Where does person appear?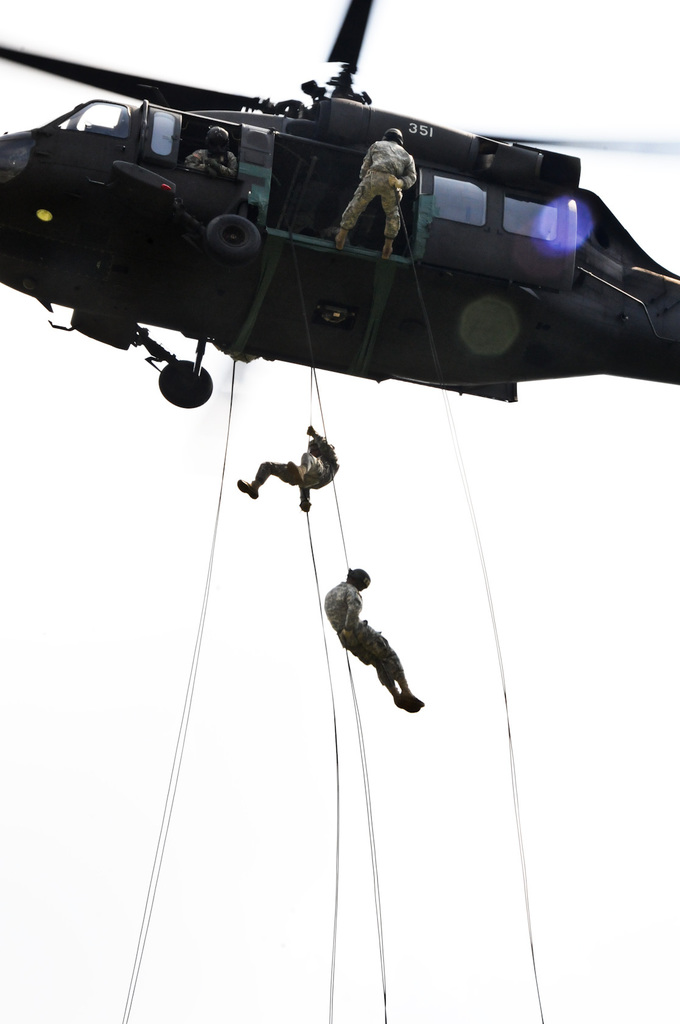
Appears at box=[312, 556, 414, 725].
